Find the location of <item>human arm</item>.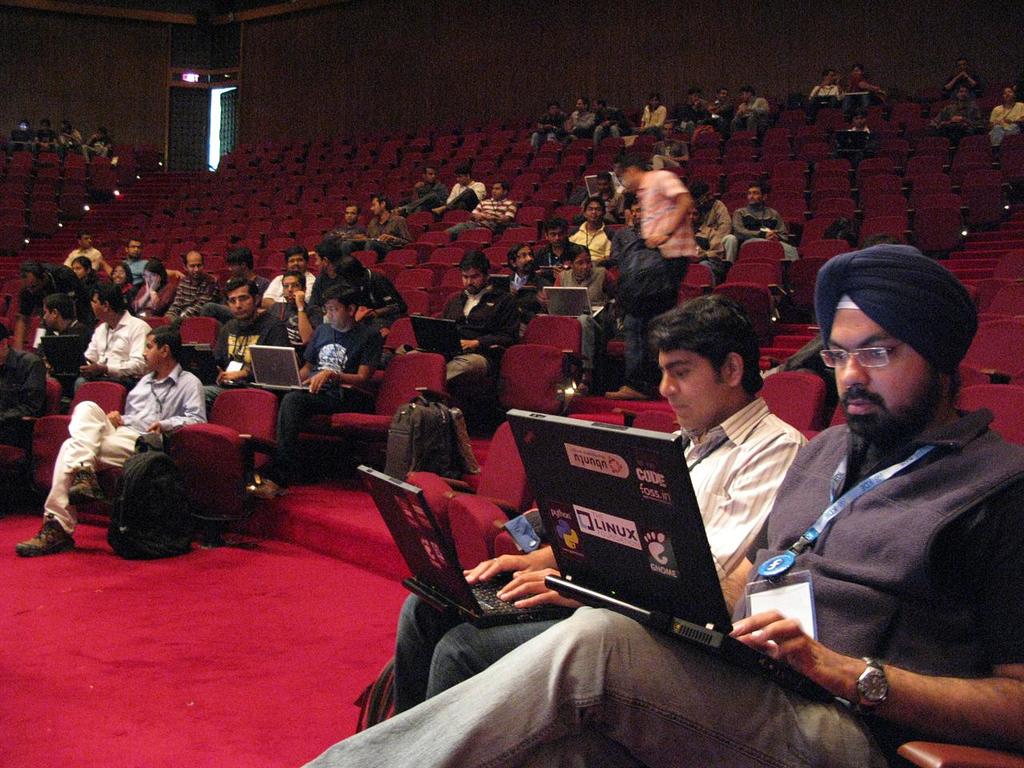
Location: 454:540:562:588.
